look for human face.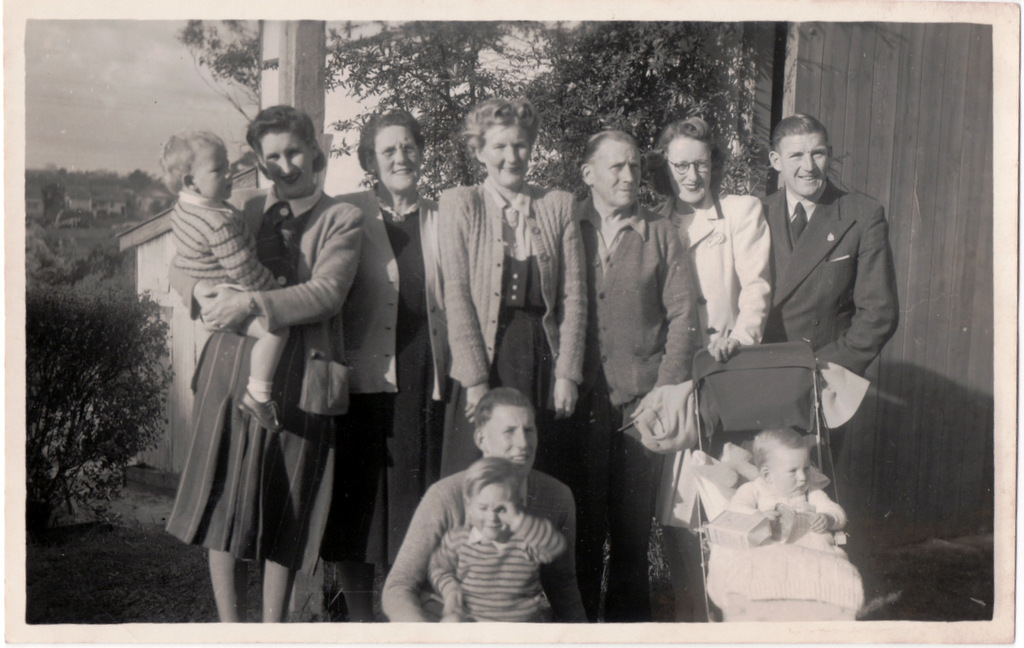
Found: 195,141,236,201.
